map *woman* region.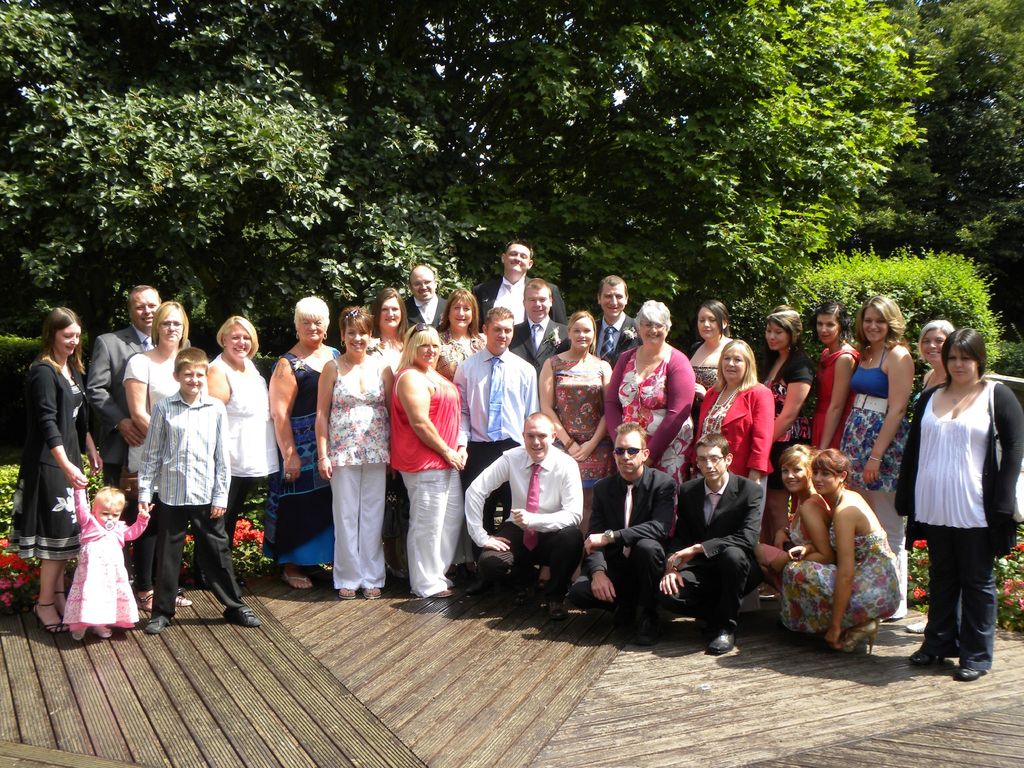
Mapped to <region>686, 339, 768, 553</region>.
